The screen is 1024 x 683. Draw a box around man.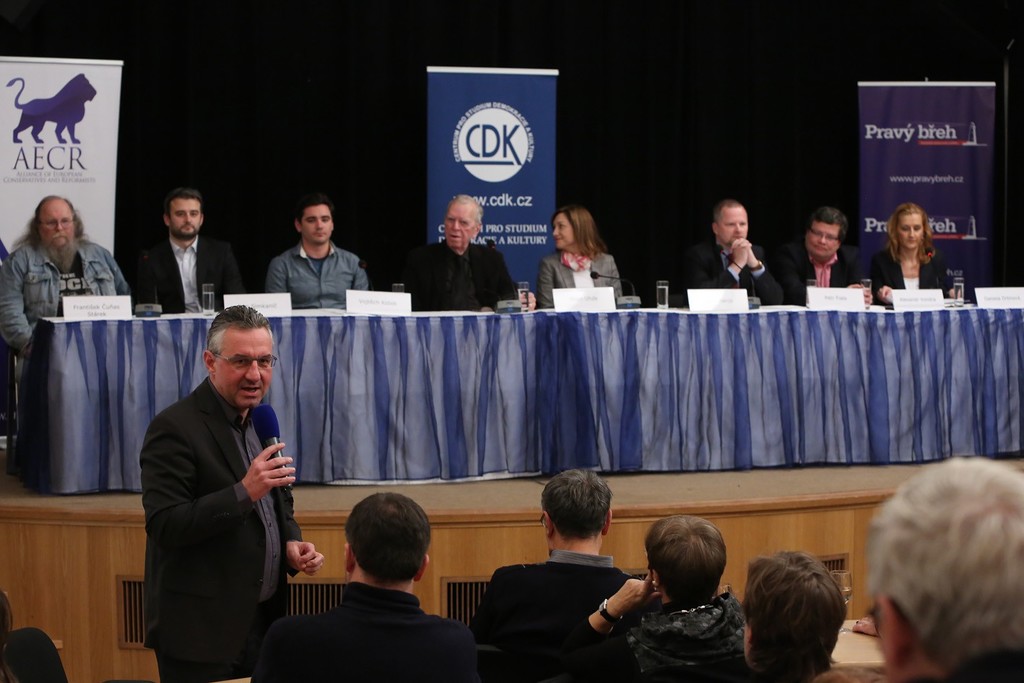
{"x1": 125, "y1": 270, "x2": 319, "y2": 659}.
